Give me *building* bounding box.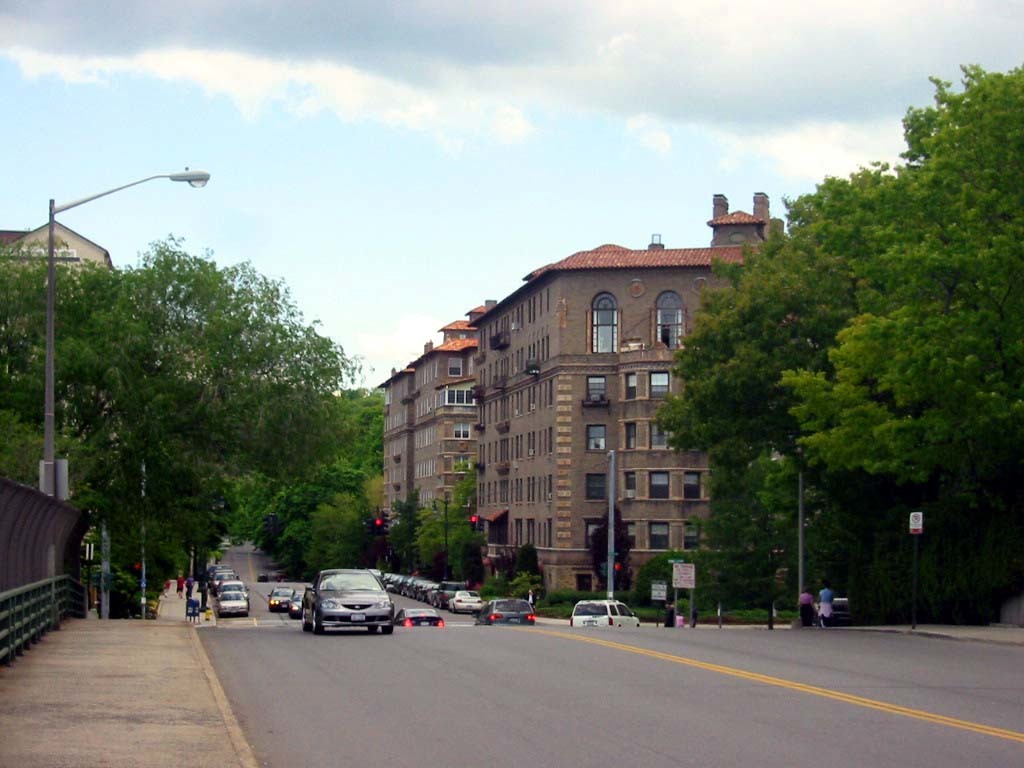
378 317 479 533.
